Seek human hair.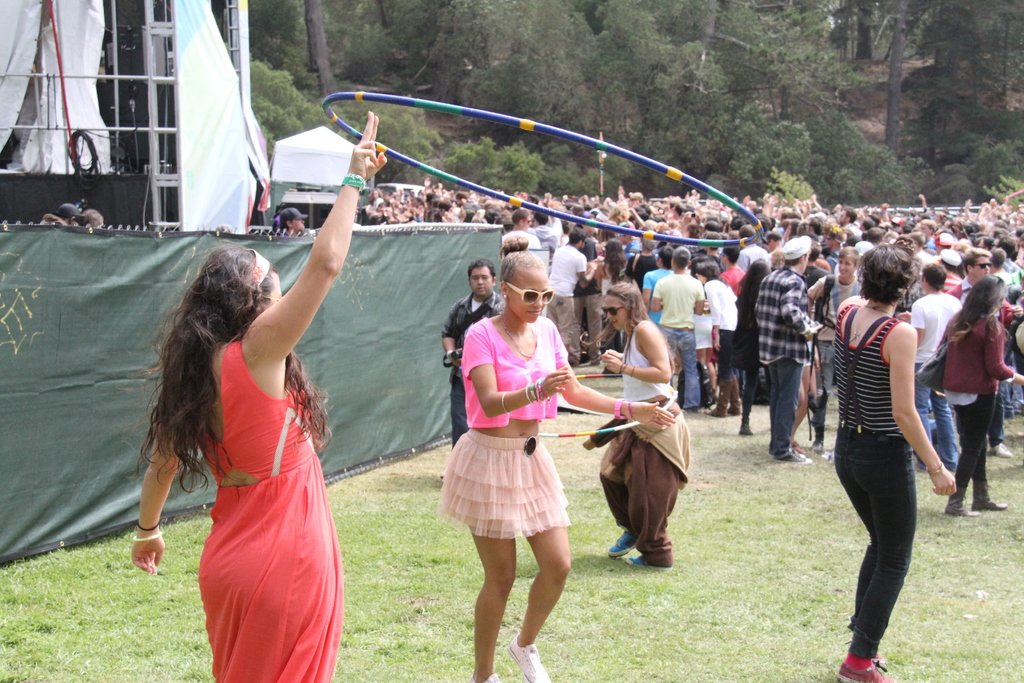
366, 215, 384, 227.
